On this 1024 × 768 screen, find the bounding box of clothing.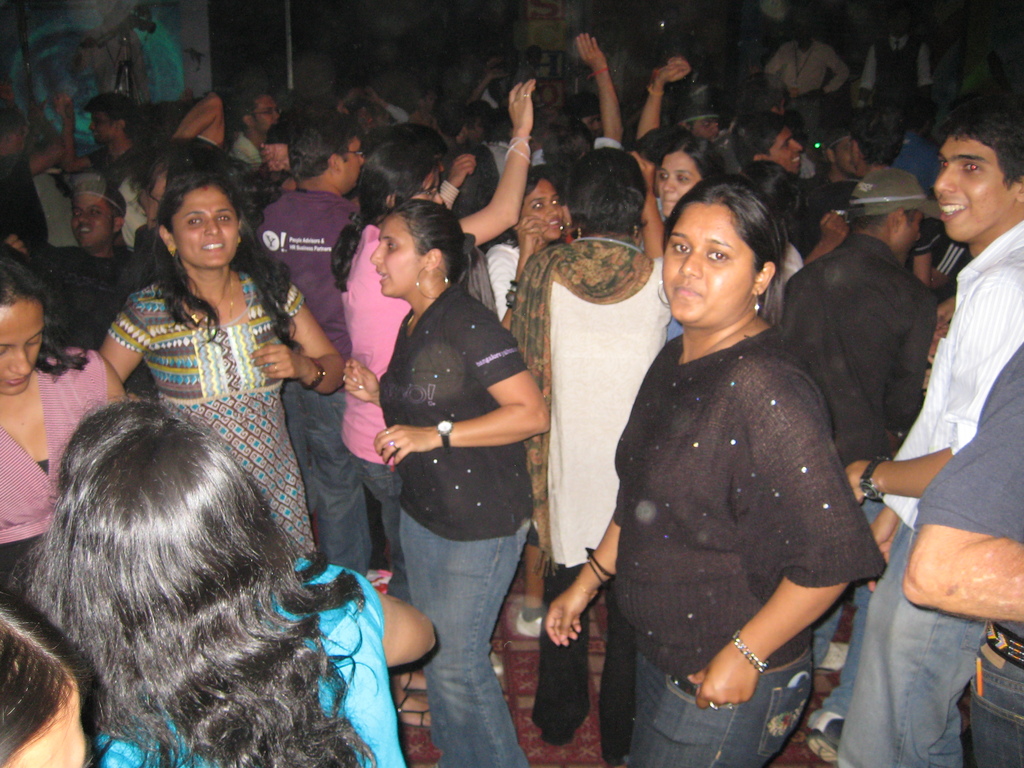
Bounding box: rect(374, 281, 531, 767).
